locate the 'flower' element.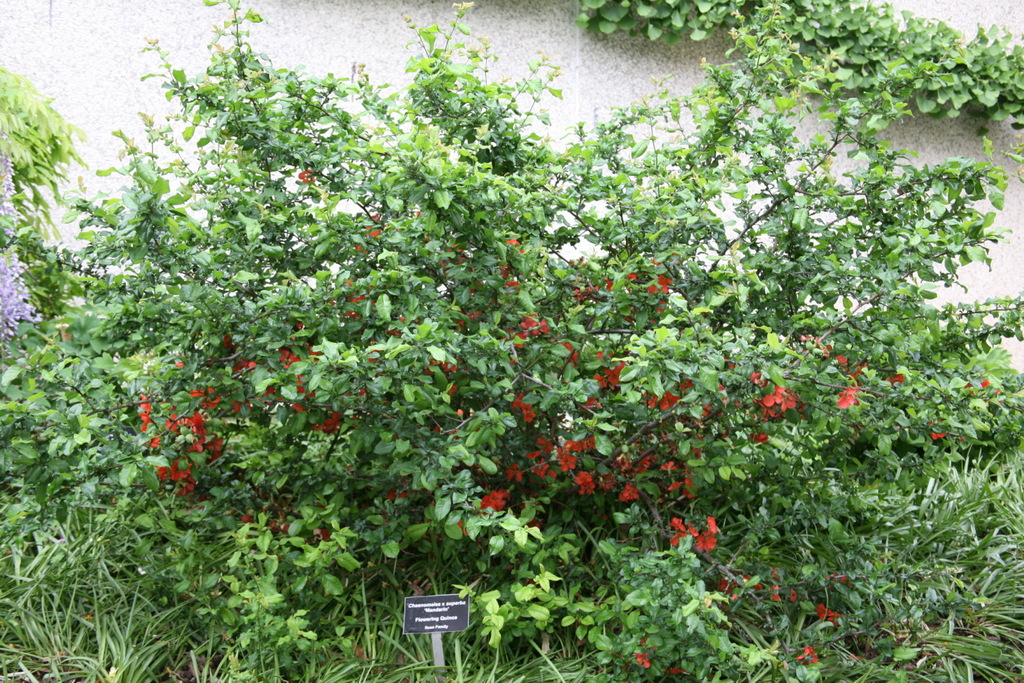
Element bbox: [819,604,841,626].
